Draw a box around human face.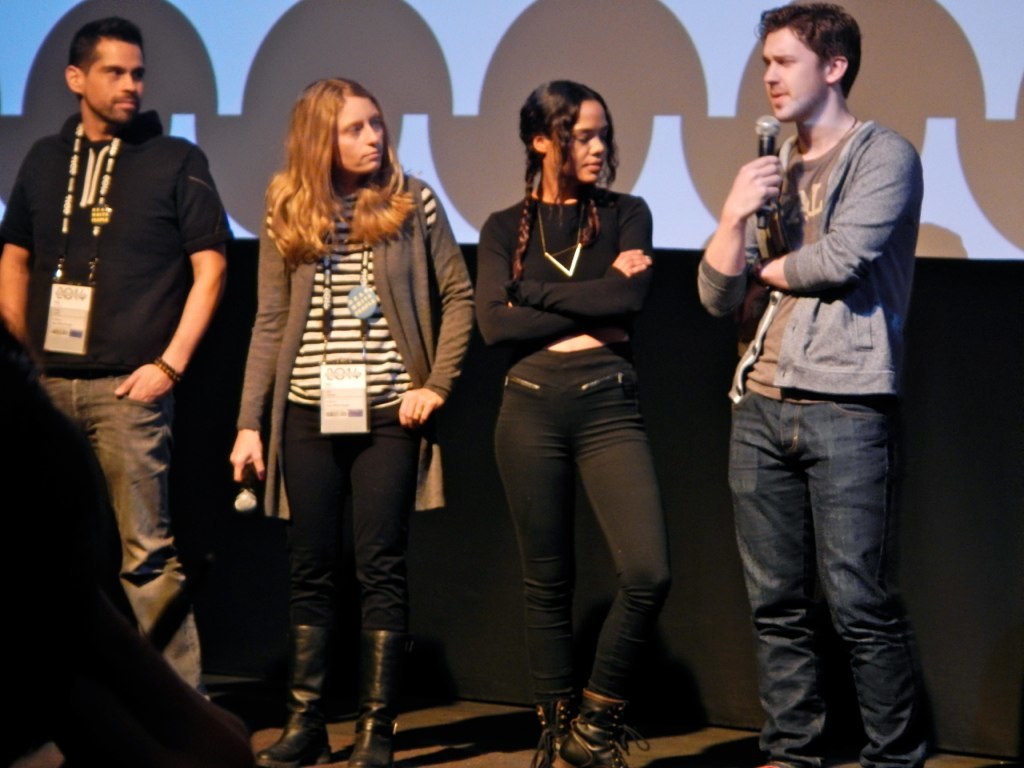
<region>760, 31, 822, 123</region>.
